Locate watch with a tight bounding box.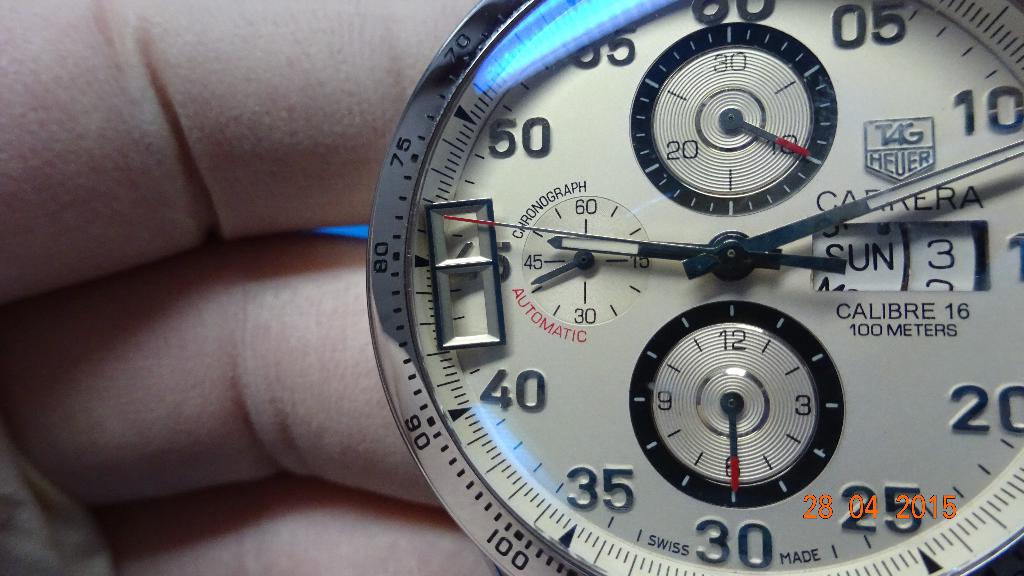
{"left": 366, "top": 0, "right": 1022, "bottom": 575}.
